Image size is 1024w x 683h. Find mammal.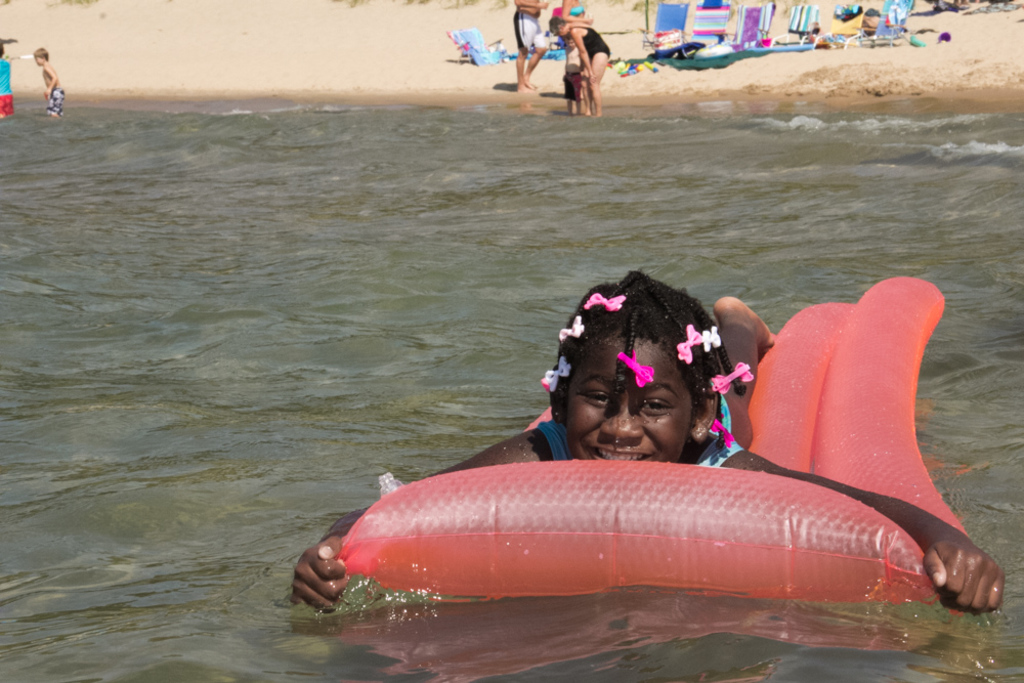
348,284,1023,633.
